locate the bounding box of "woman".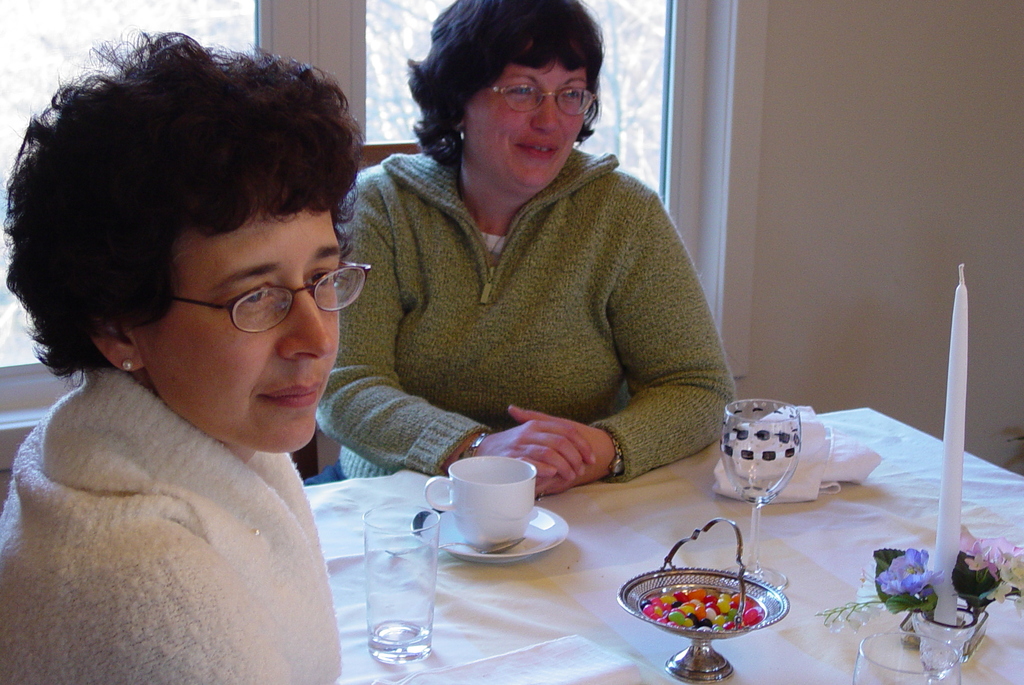
Bounding box: 0:28:365:684.
